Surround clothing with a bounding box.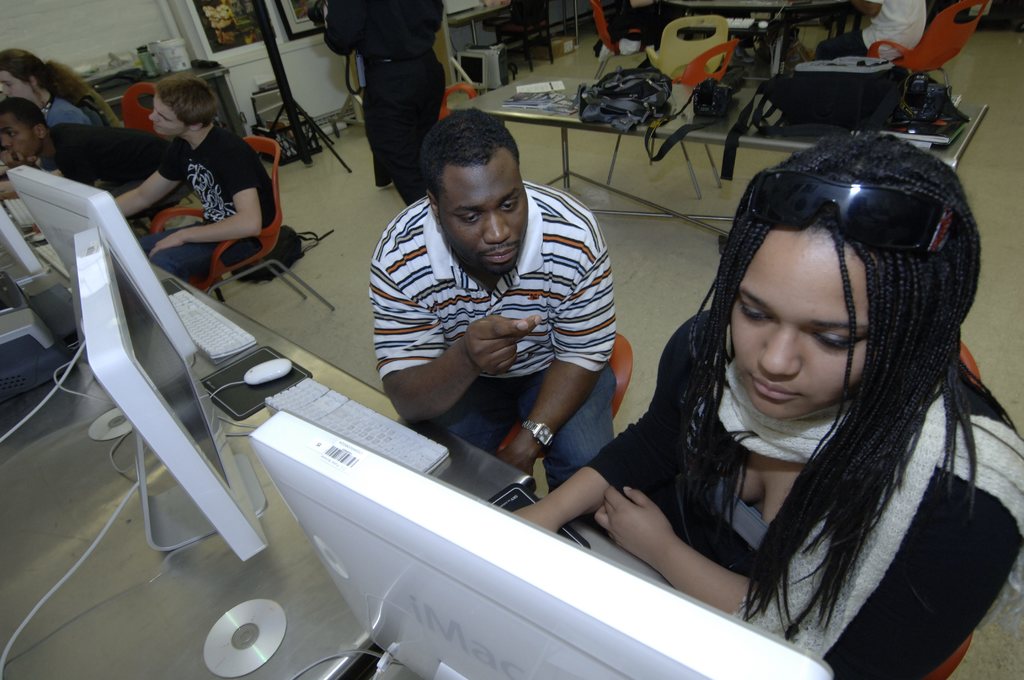
rect(43, 126, 183, 189).
